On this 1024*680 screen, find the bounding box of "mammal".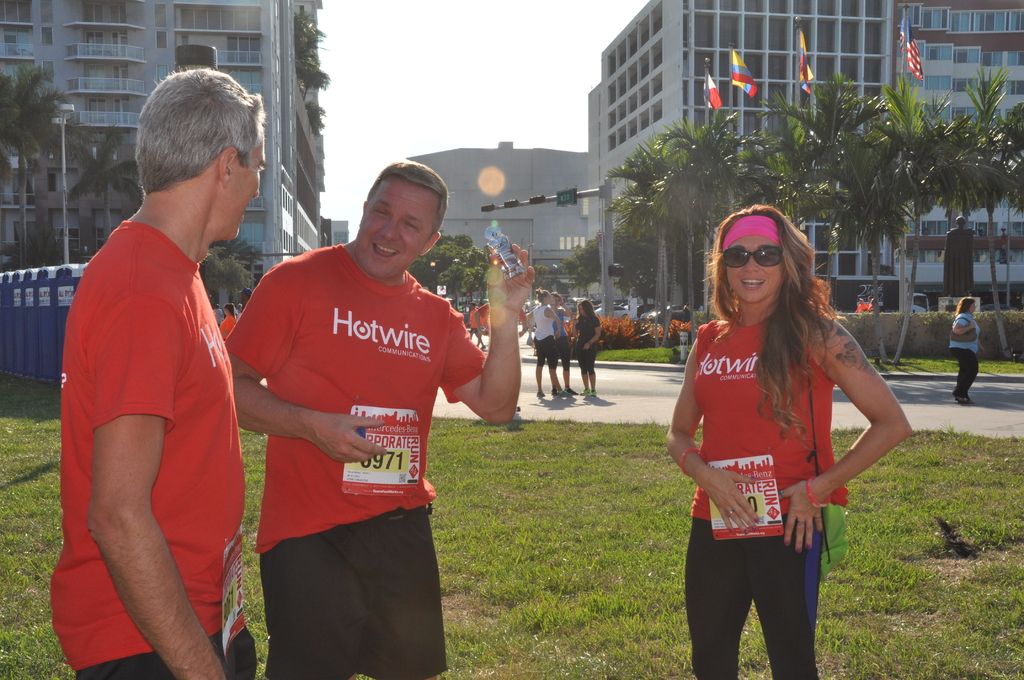
Bounding box: bbox=[550, 291, 579, 396].
